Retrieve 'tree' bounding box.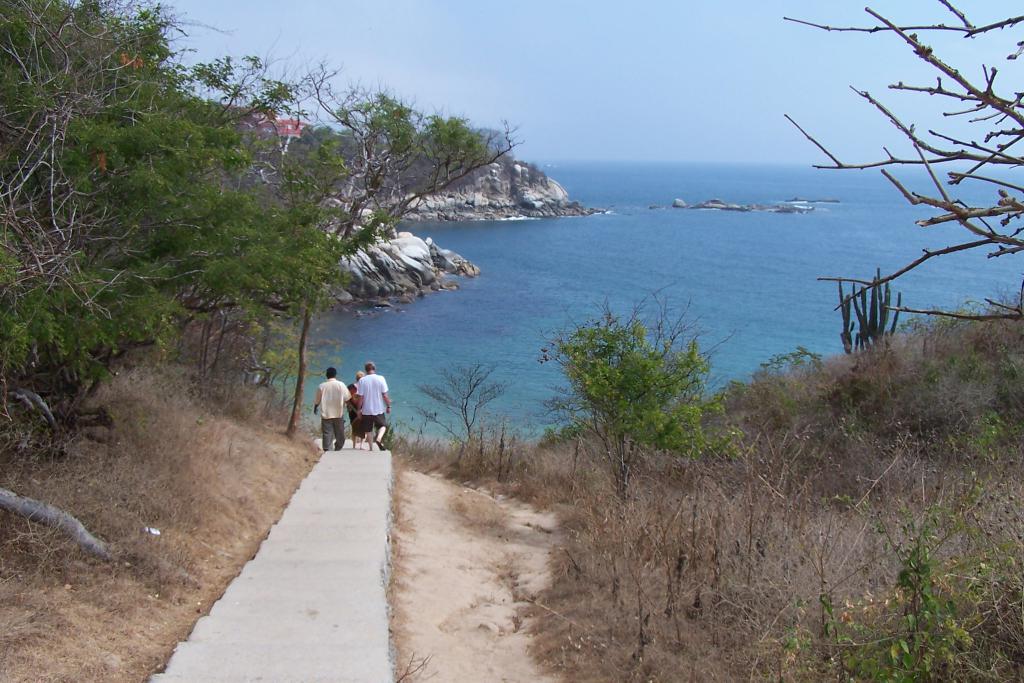
Bounding box: bbox(781, 0, 1023, 321).
